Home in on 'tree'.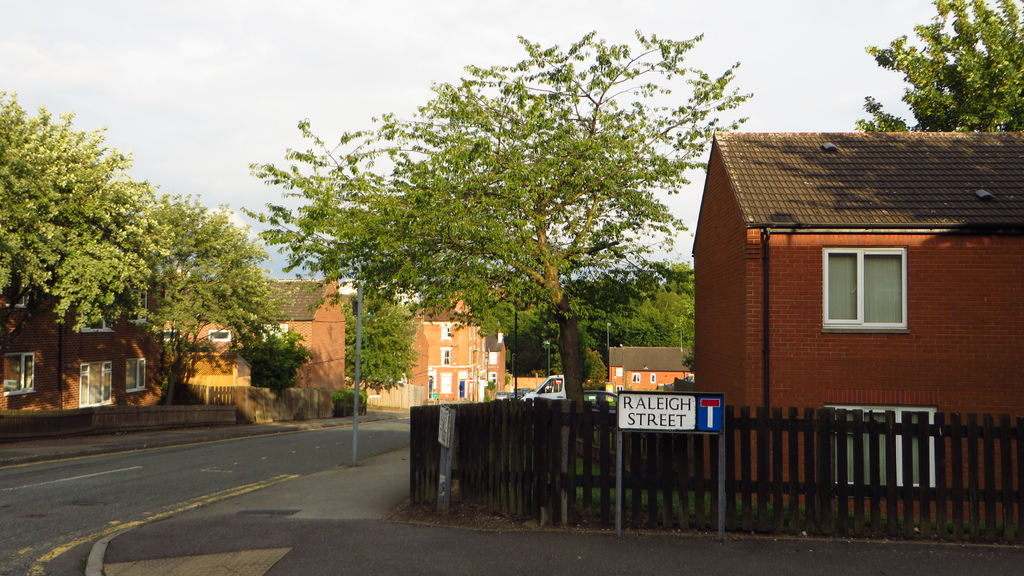
Homed in at <box>335,285,424,393</box>.
